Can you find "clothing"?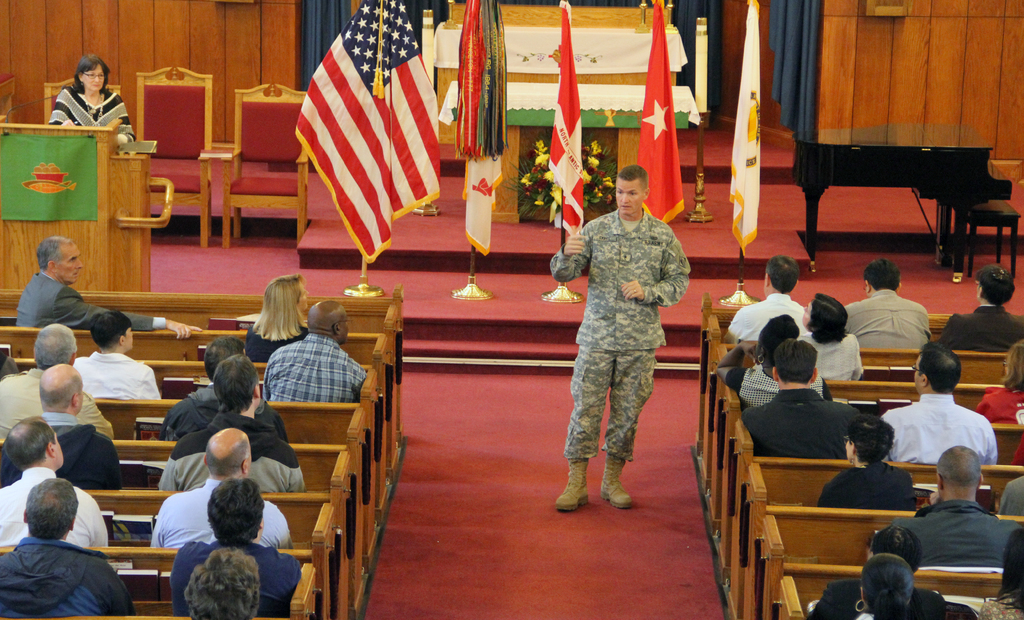
Yes, bounding box: box=[740, 384, 865, 461].
